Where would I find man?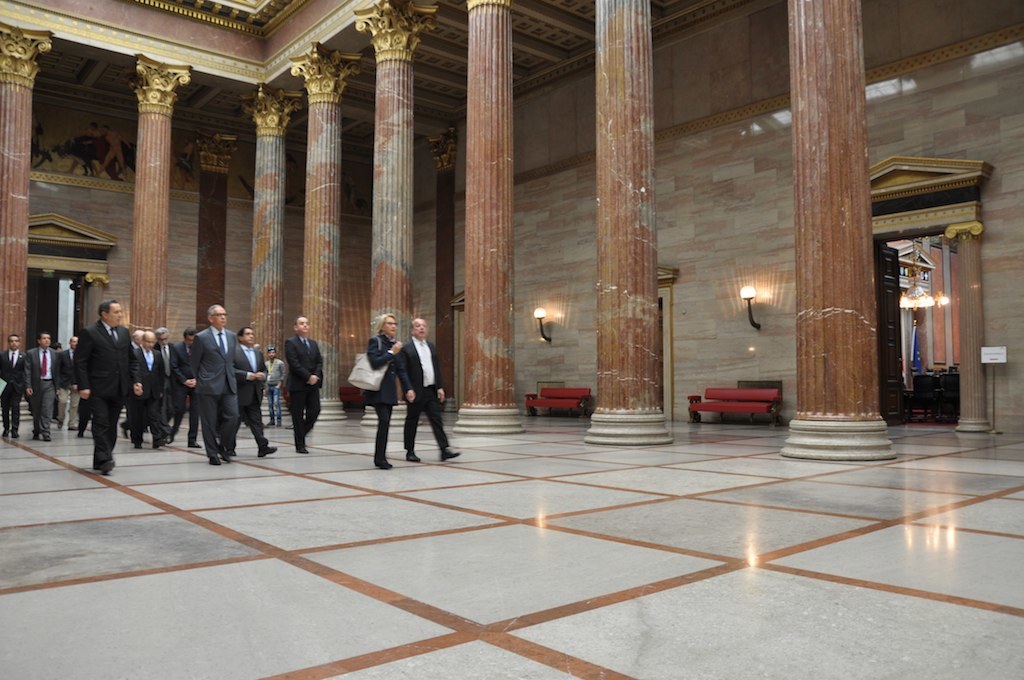
At select_region(0, 333, 25, 441).
